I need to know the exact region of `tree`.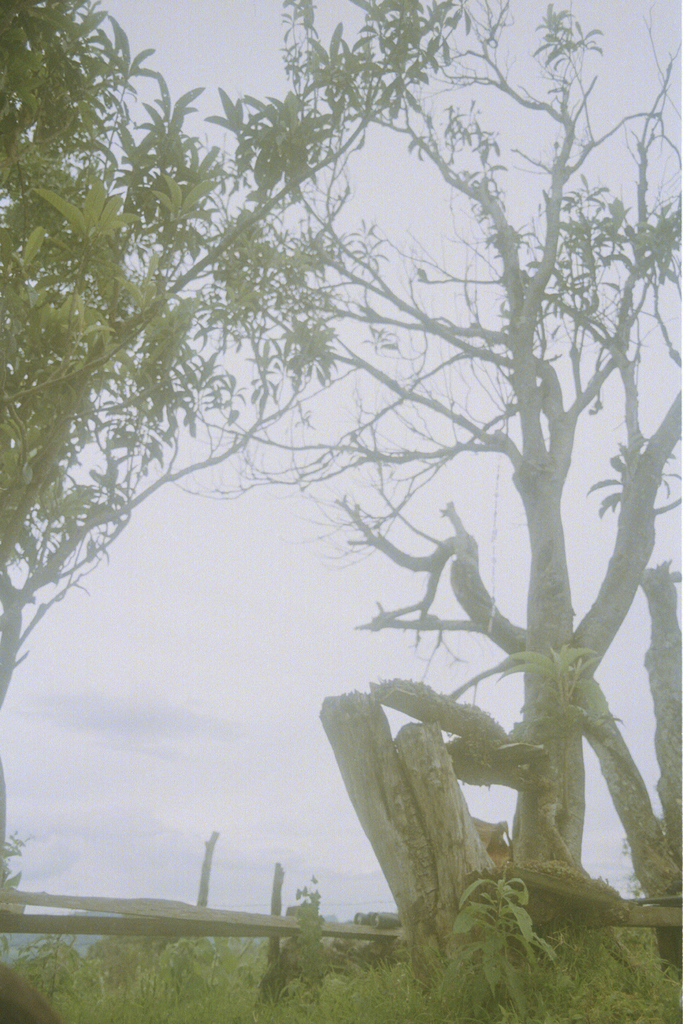
Region: bbox(0, 0, 348, 903).
